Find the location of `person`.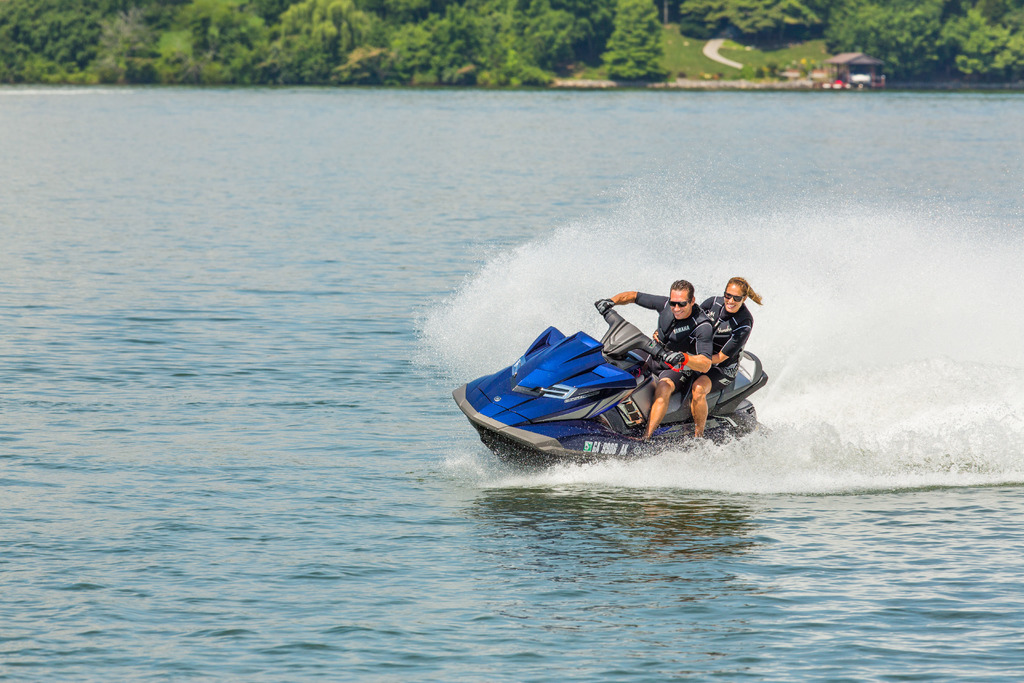
Location: left=699, top=280, right=765, bottom=448.
